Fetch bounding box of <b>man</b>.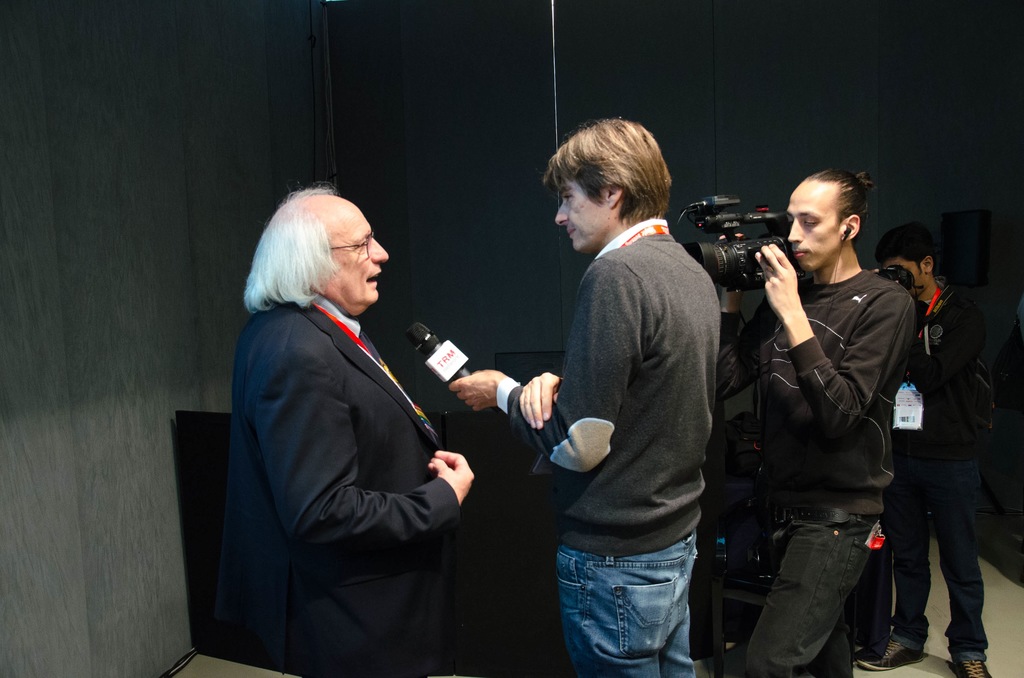
Bbox: <box>724,171,909,677</box>.
